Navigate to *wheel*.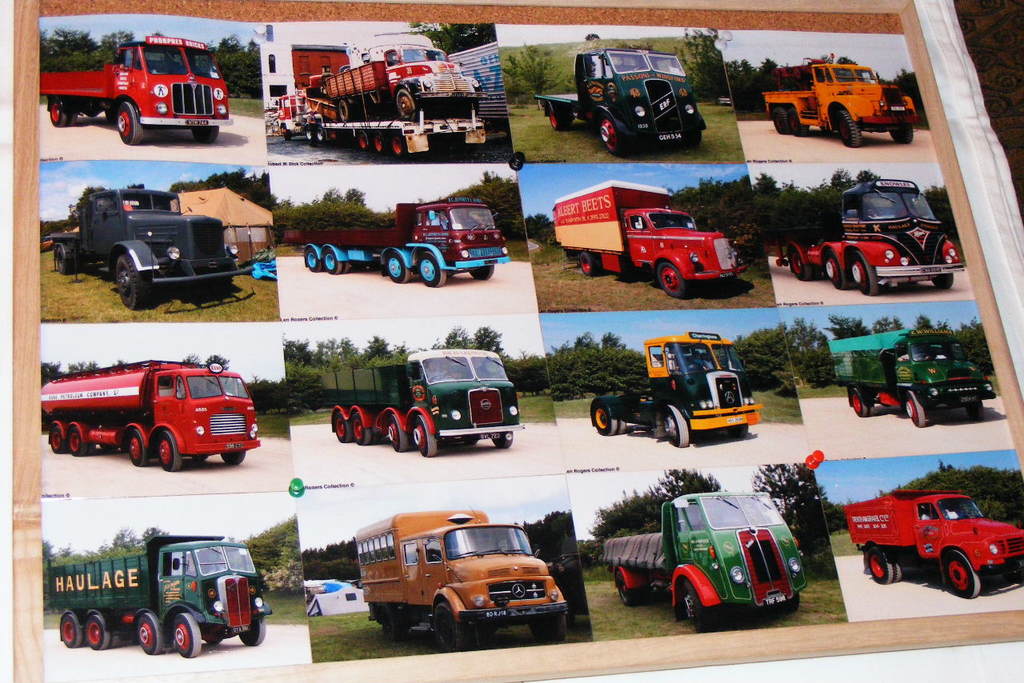
Navigation target: rect(382, 610, 401, 639).
